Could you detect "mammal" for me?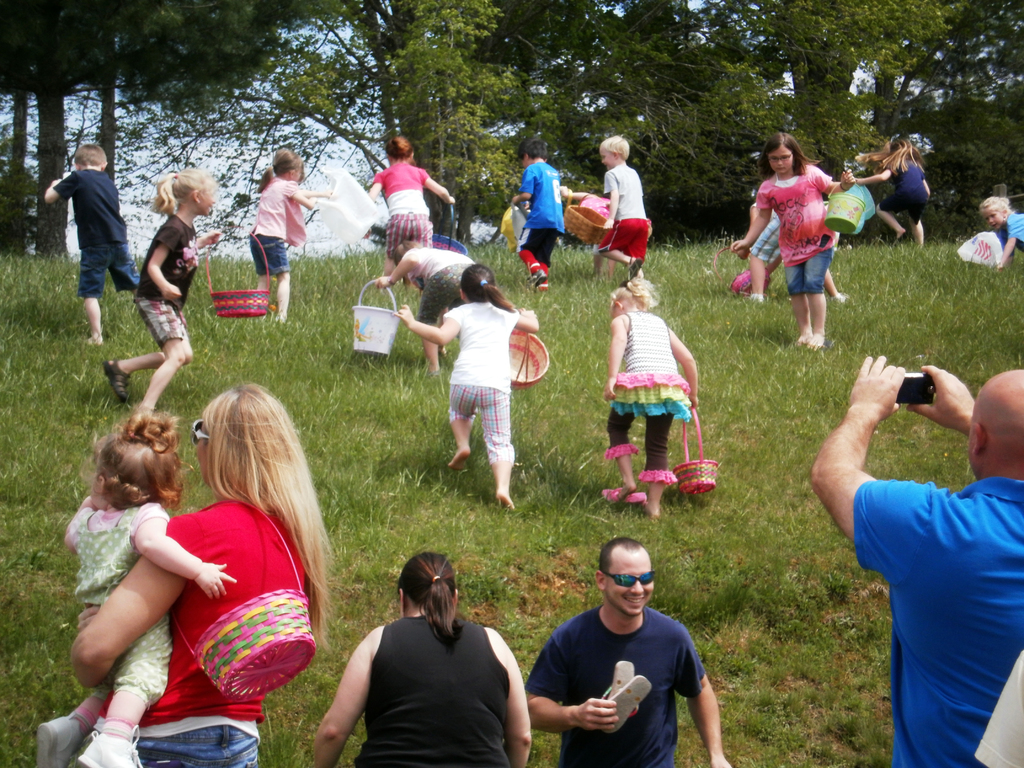
Detection result: detection(247, 144, 330, 321).
